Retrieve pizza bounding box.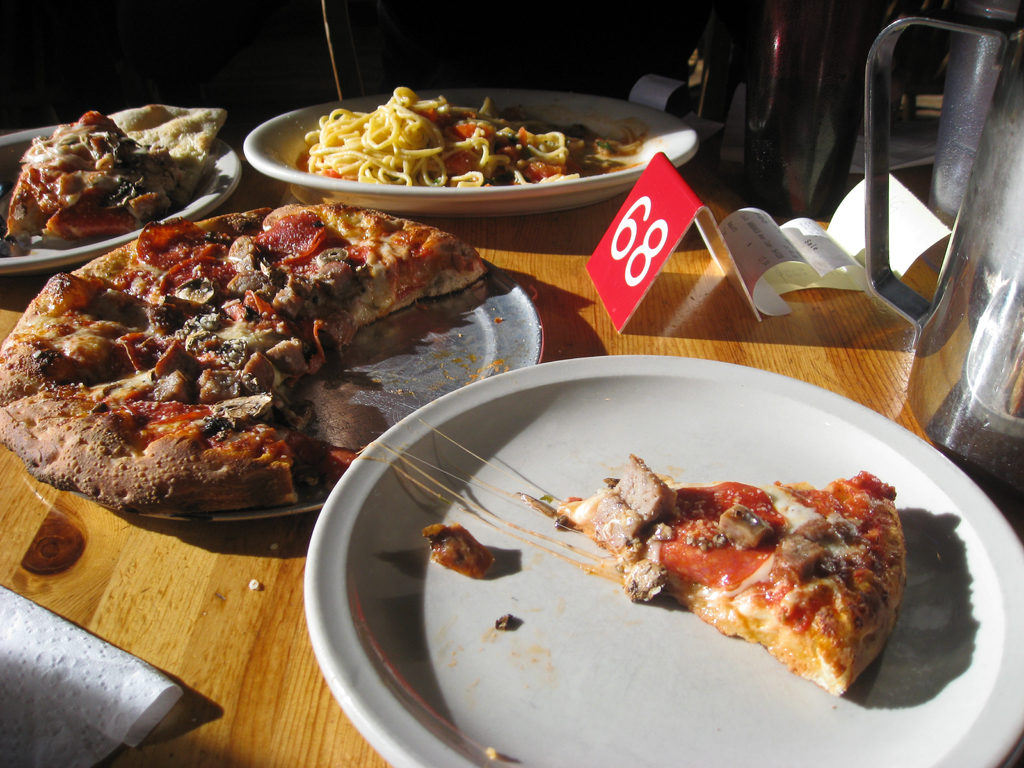
Bounding box: bbox=[533, 471, 916, 684].
